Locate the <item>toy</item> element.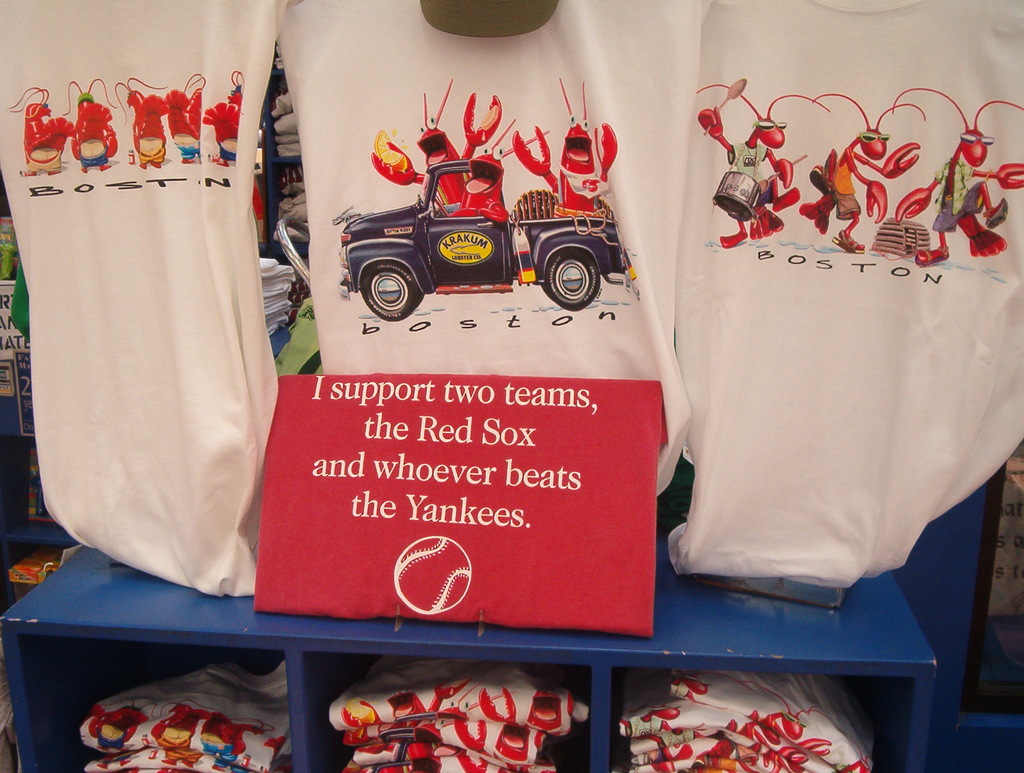
Element bbox: <region>0, 240, 19, 281</region>.
